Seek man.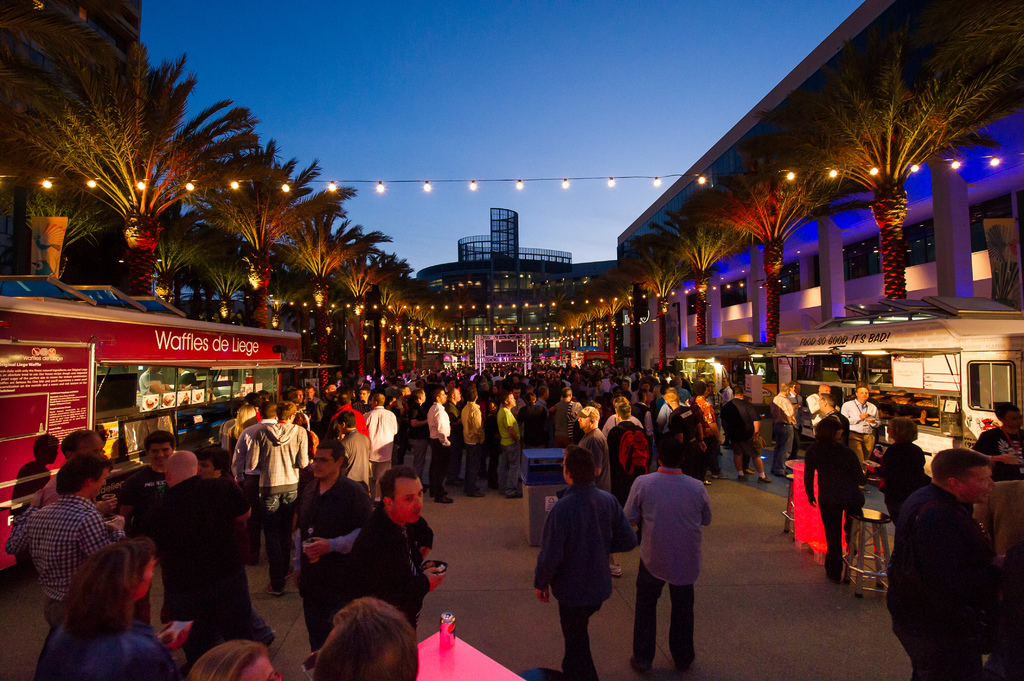
(132, 429, 181, 538).
